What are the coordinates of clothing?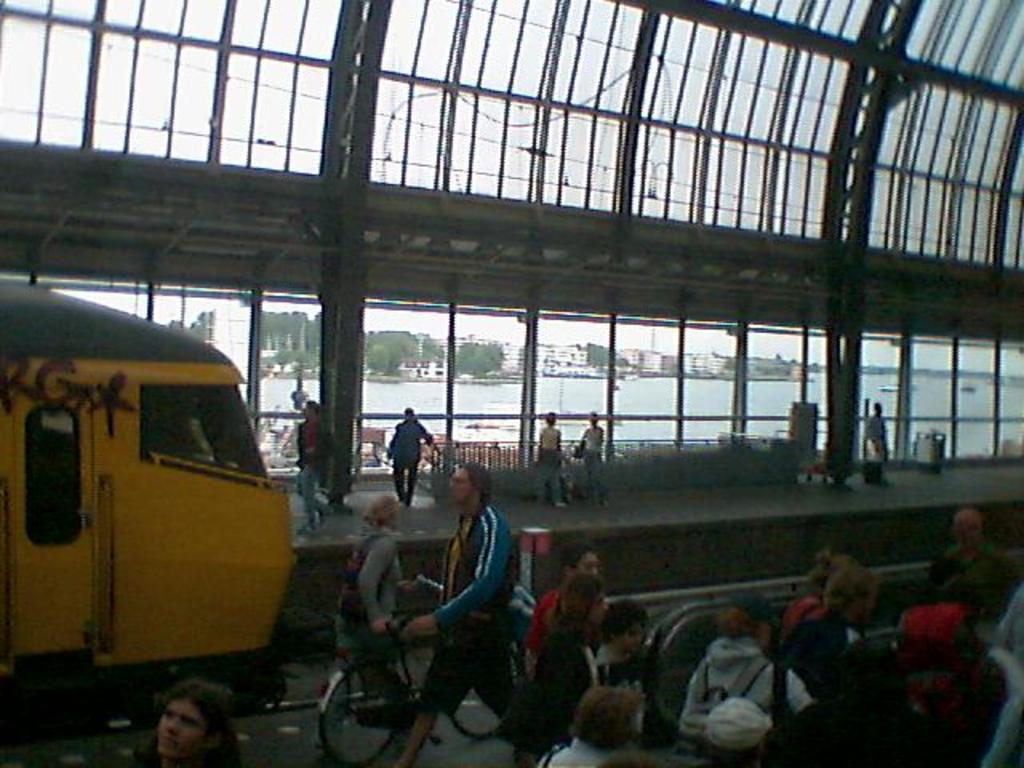
box=[930, 541, 1022, 624].
